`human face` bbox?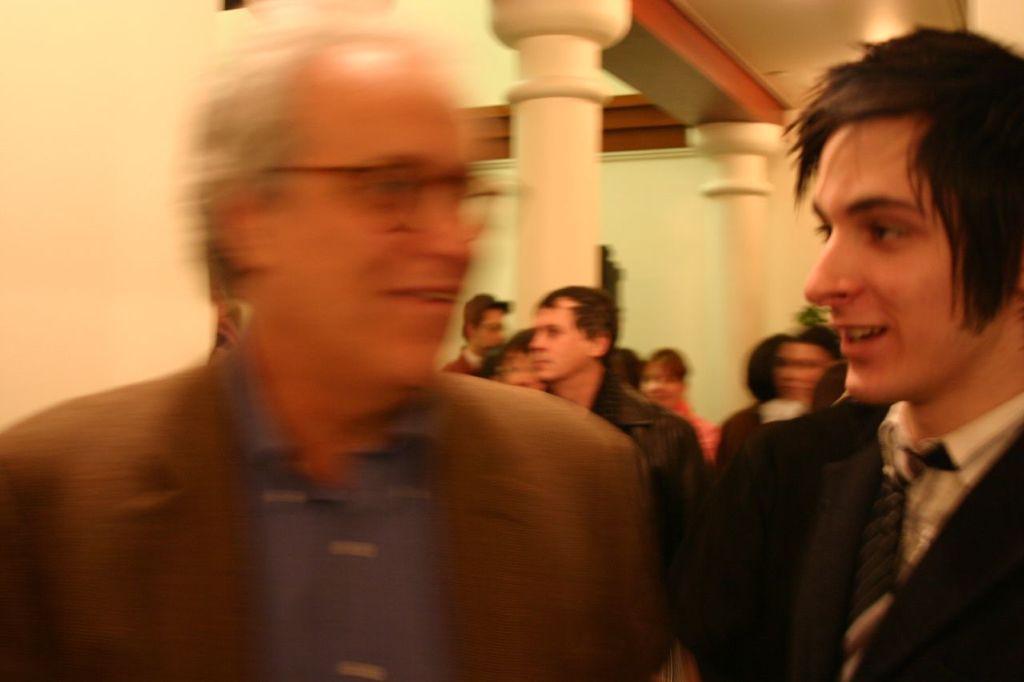
BBox(804, 118, 1001, 403)
